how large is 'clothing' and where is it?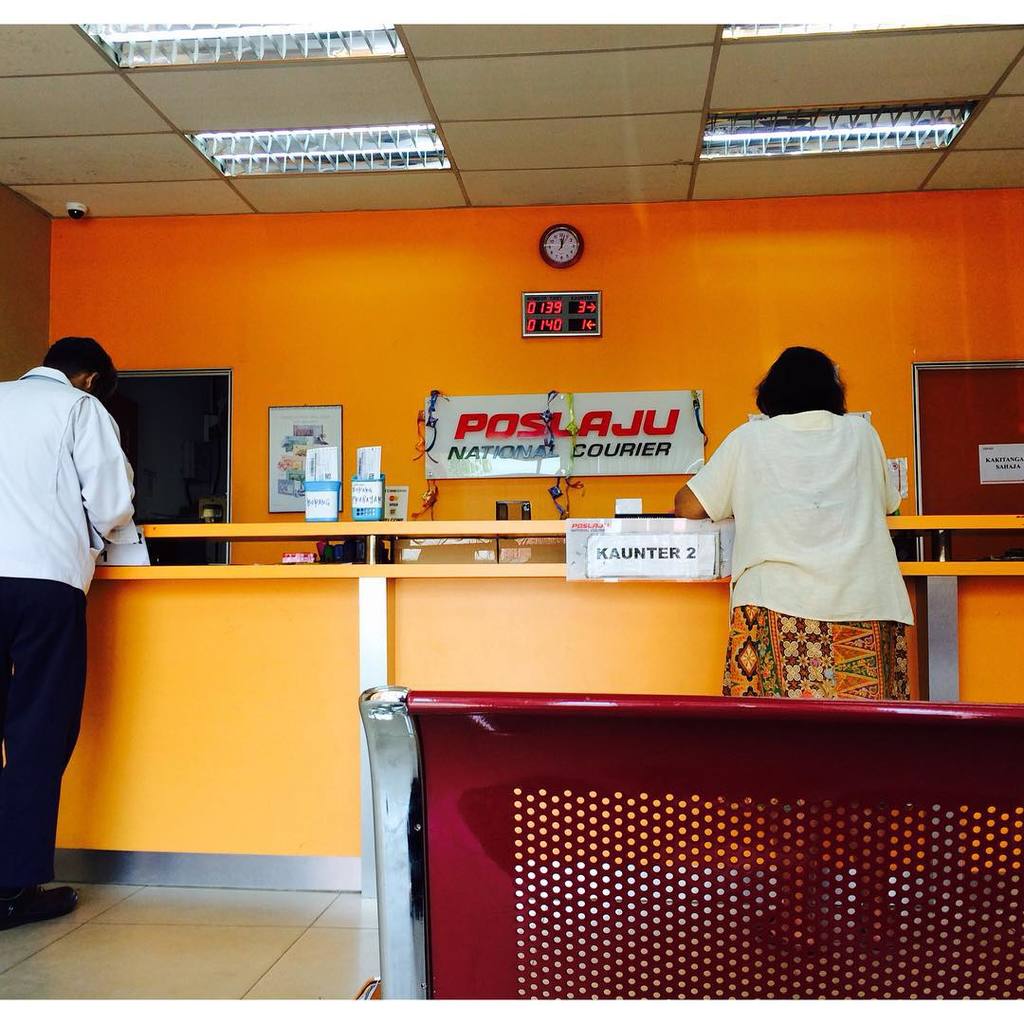
Bounding box: l=0, t=368, r=137, b=890.
